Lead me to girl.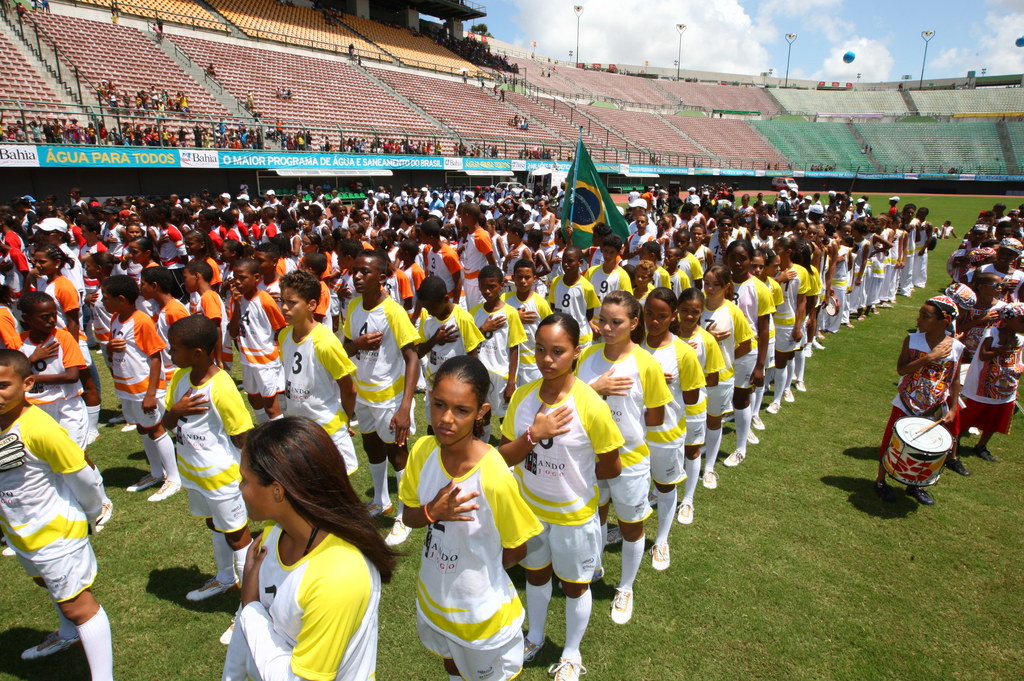
Lead to (964, 304, 1023, 460).
